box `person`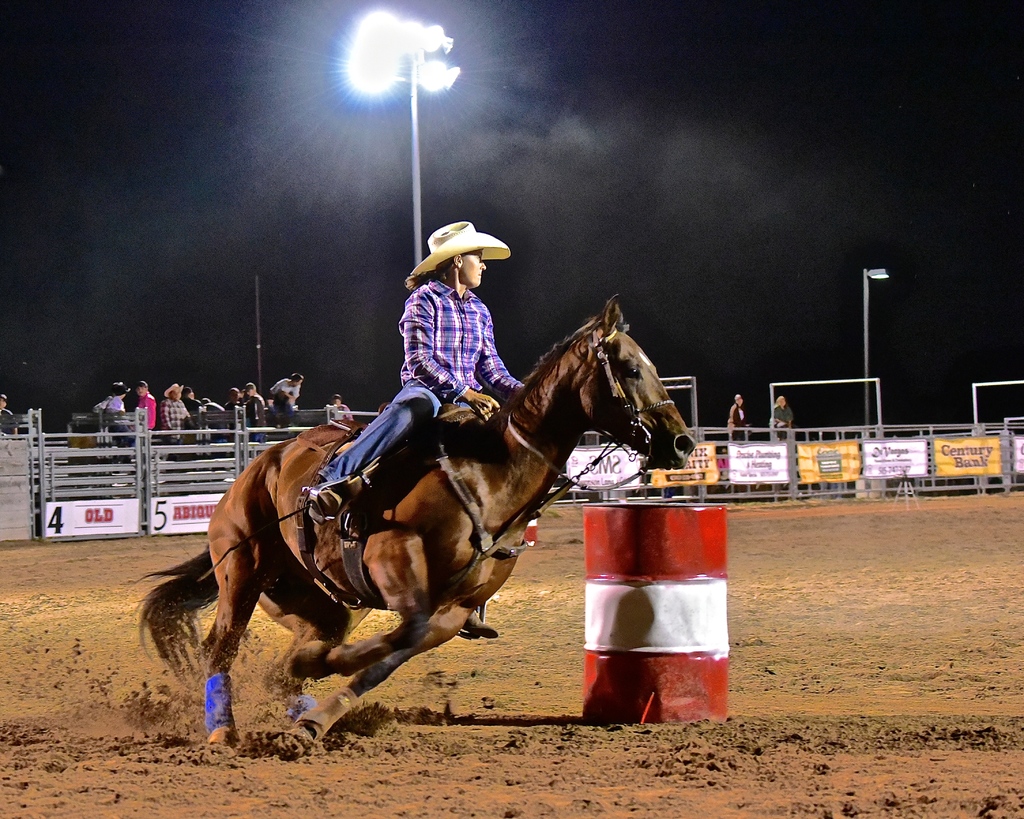
box(227, 384, 239, 440)
